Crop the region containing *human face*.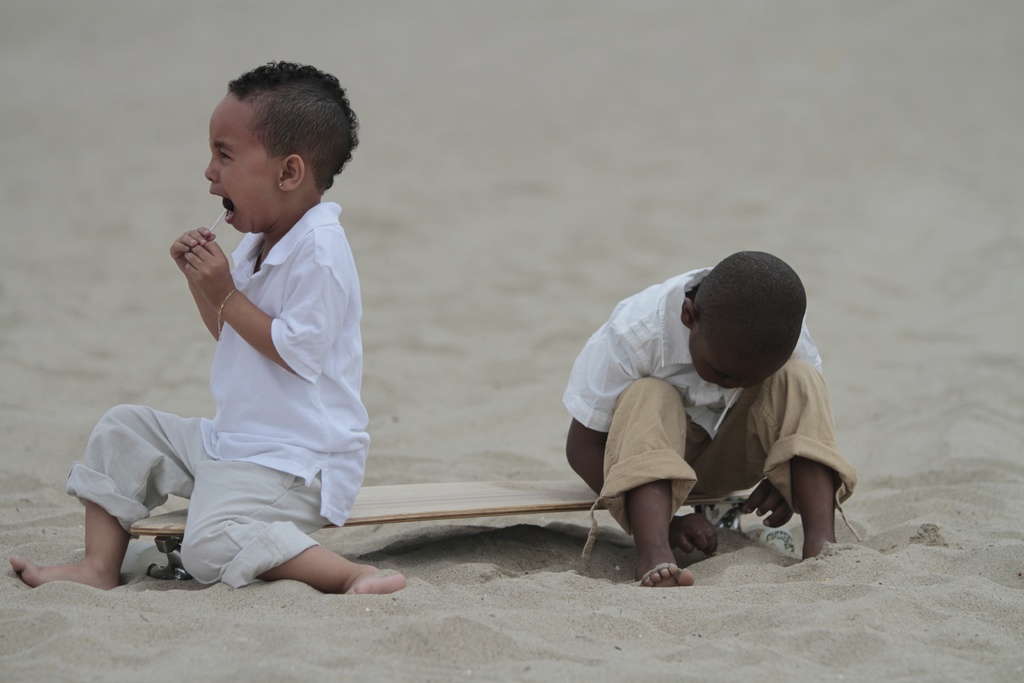
Crop region: {"x1": 204, "y1": 94, "x2": 278, "y2": 232}.
